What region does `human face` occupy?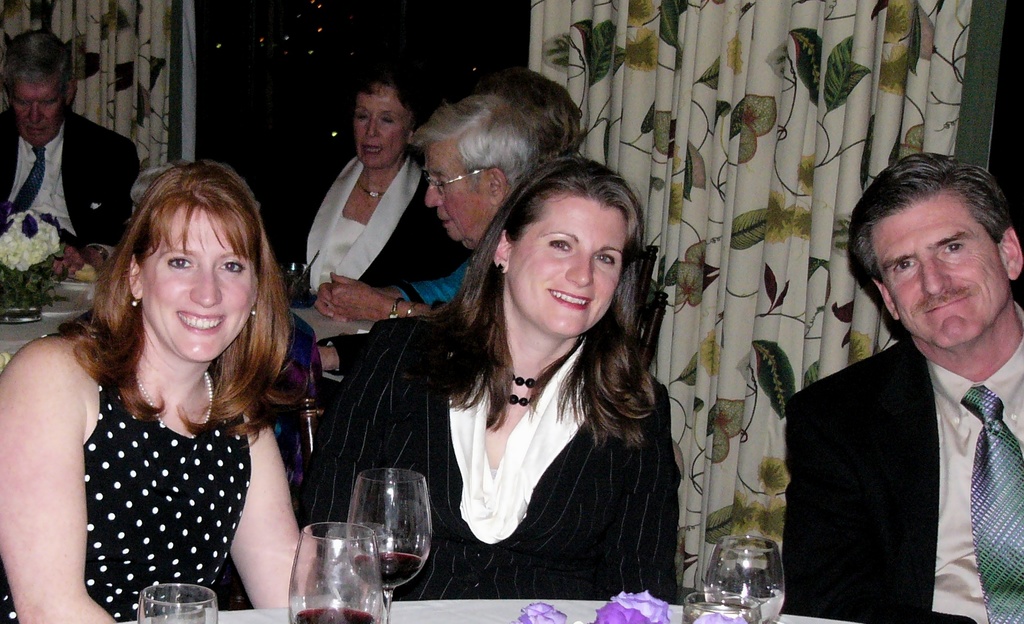
{"left": 514, "top": 194, "right": 628, "bottom": 339}.
